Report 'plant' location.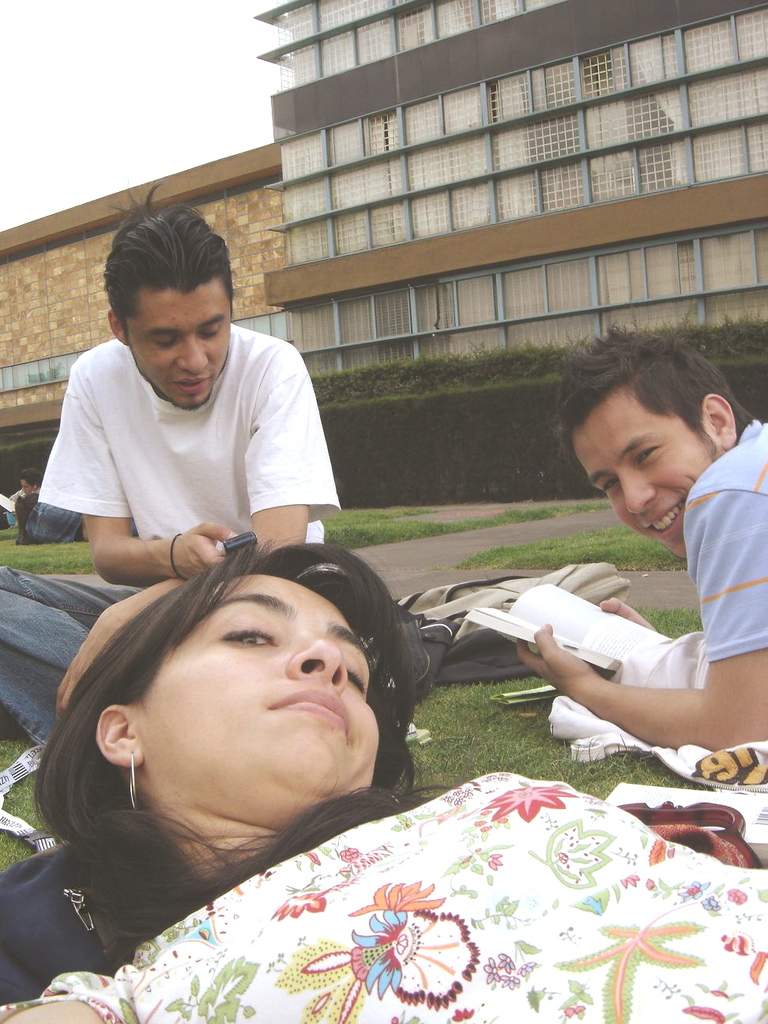
Report: rect(0, 735, 69, 865).
